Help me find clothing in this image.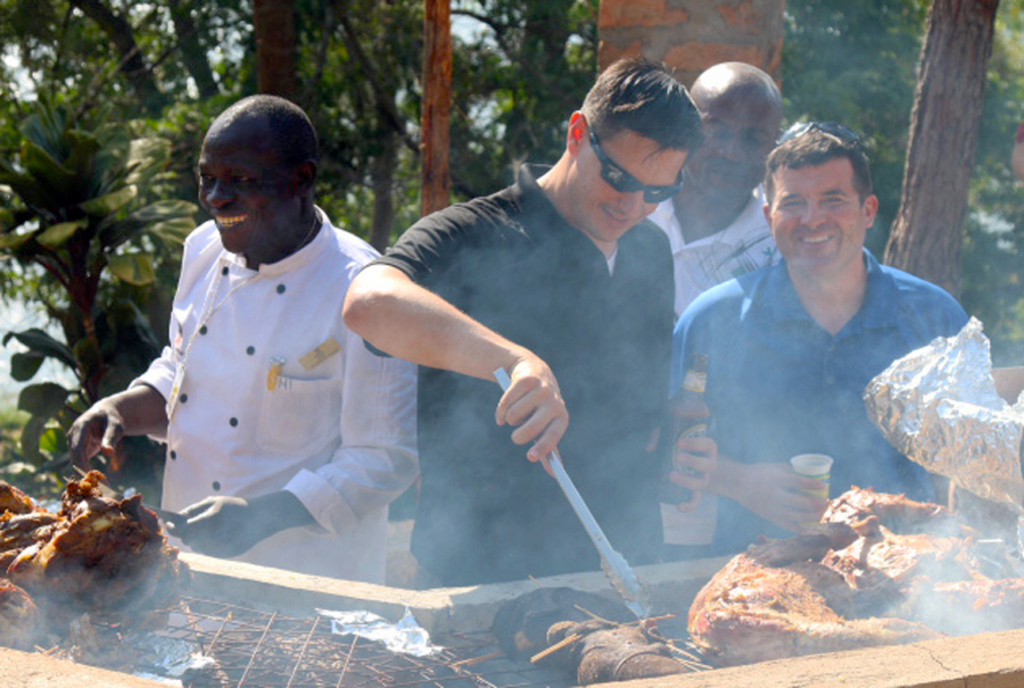
Found it: detection(361, 165, 677, 579).
